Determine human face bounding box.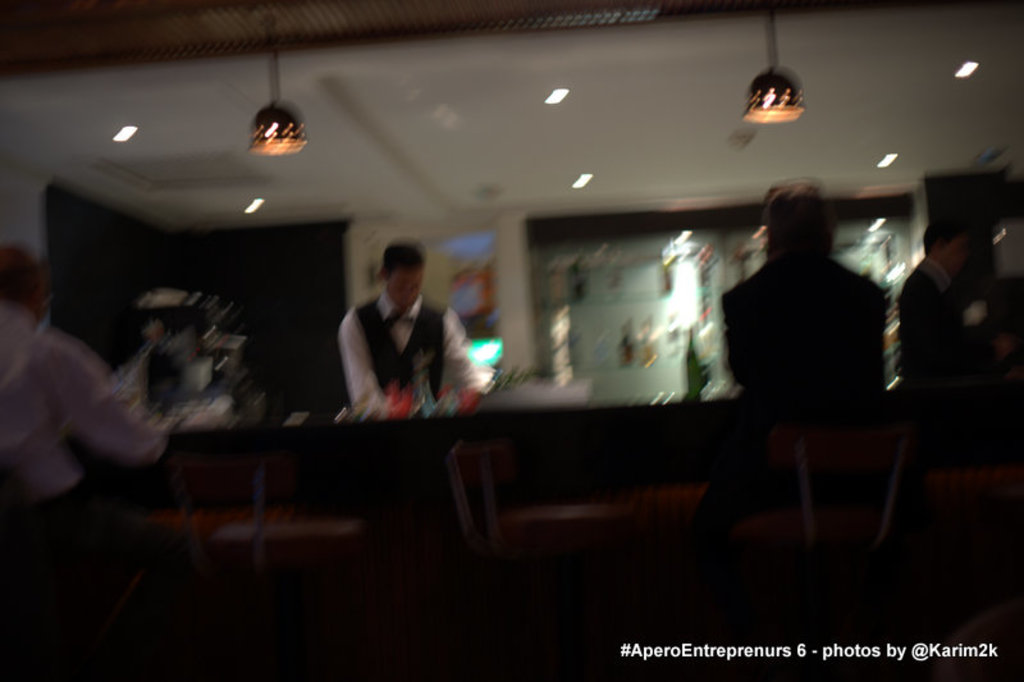
Determined: bbox=(387, 267, 424, 310).
